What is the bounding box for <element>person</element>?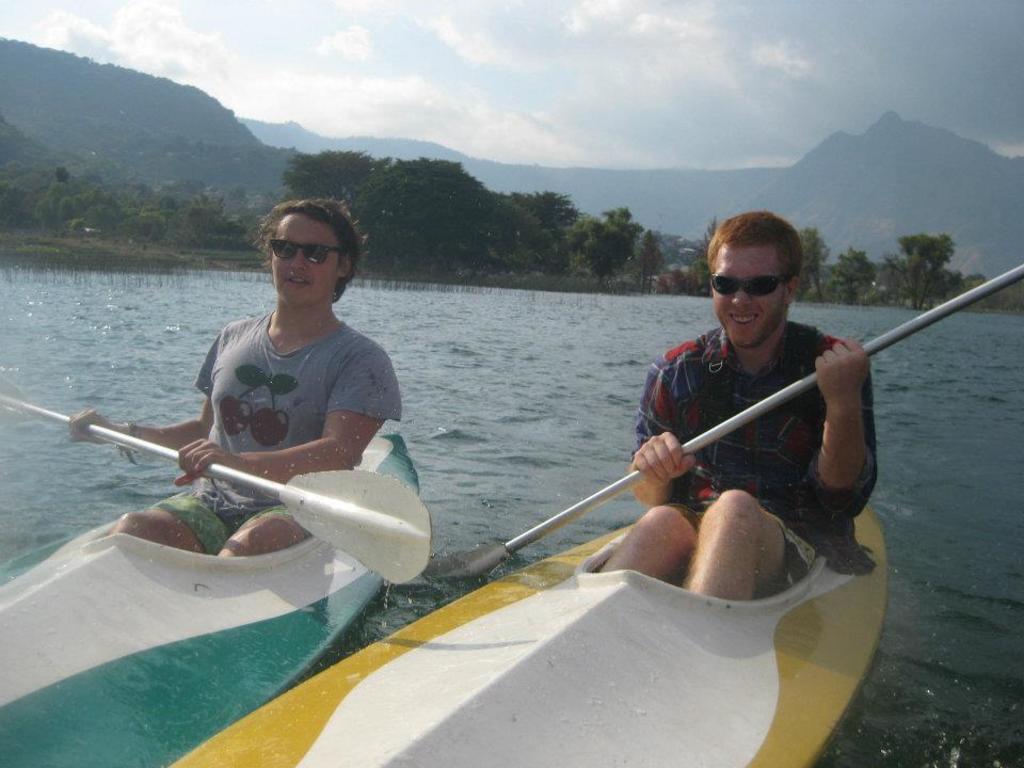
crop(64, 196, 406, 557).
